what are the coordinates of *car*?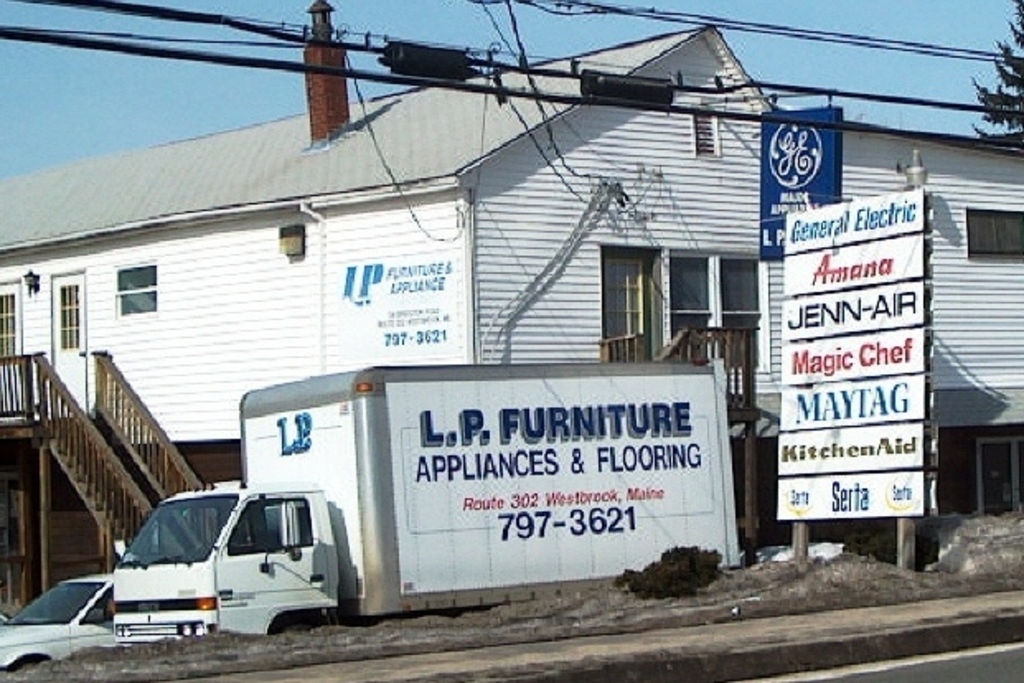
BBox(0, 571, 137, 675).
